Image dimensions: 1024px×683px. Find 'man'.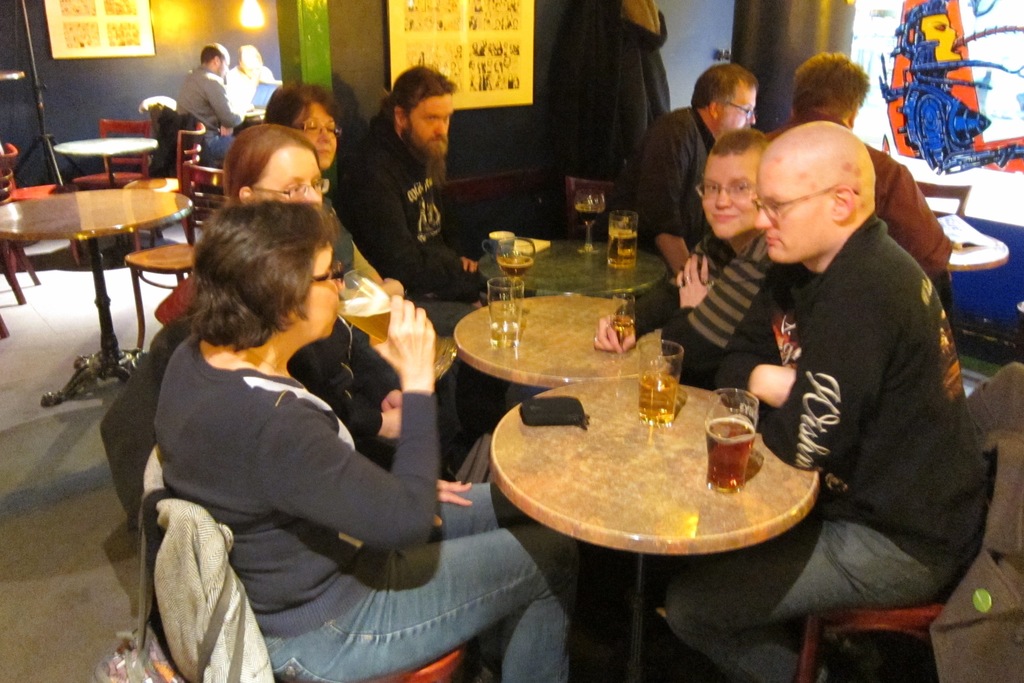
{"left": 326, "top": 72, "right": 493, "bottom": 307}.
